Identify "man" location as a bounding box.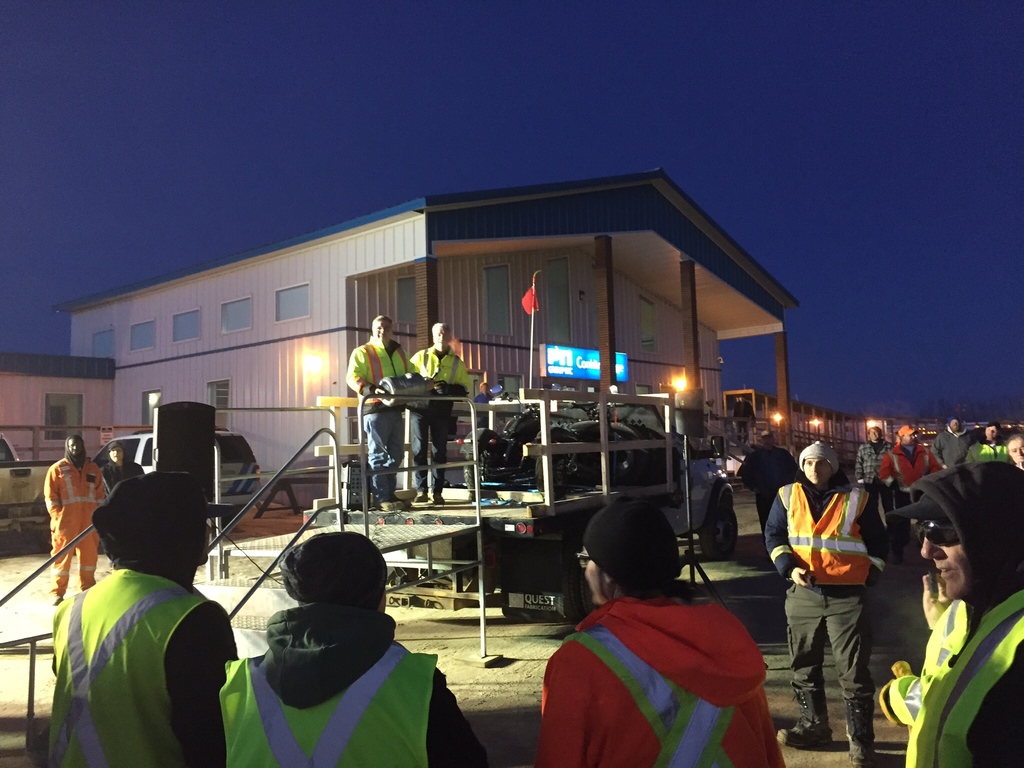
(931, 413, 968, 470).
